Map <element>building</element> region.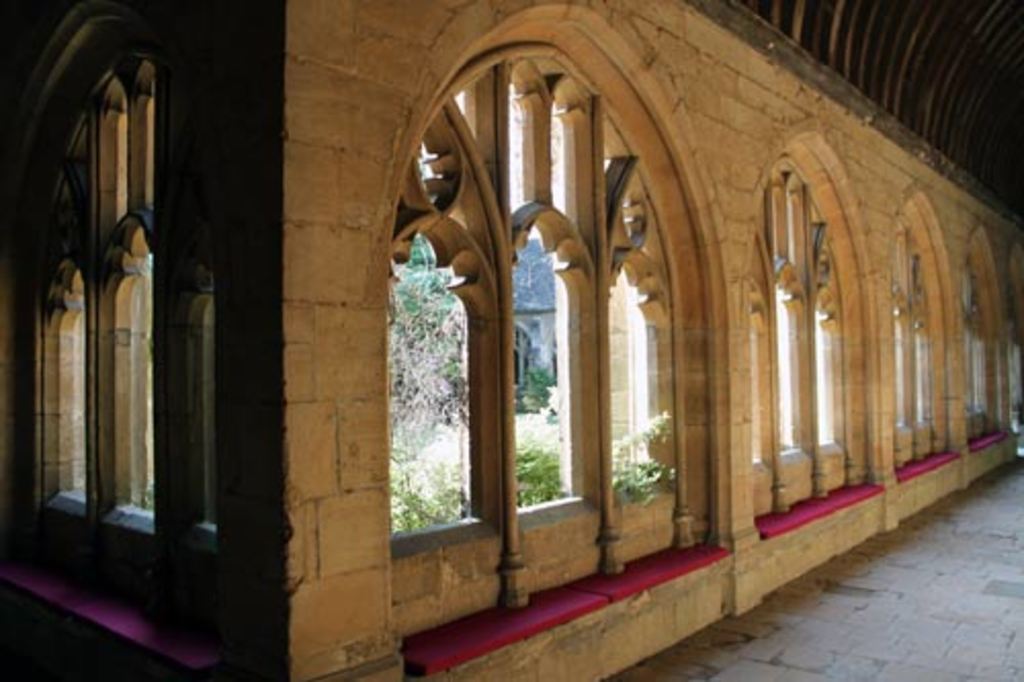
Mapped to 0/0/1022/680.
